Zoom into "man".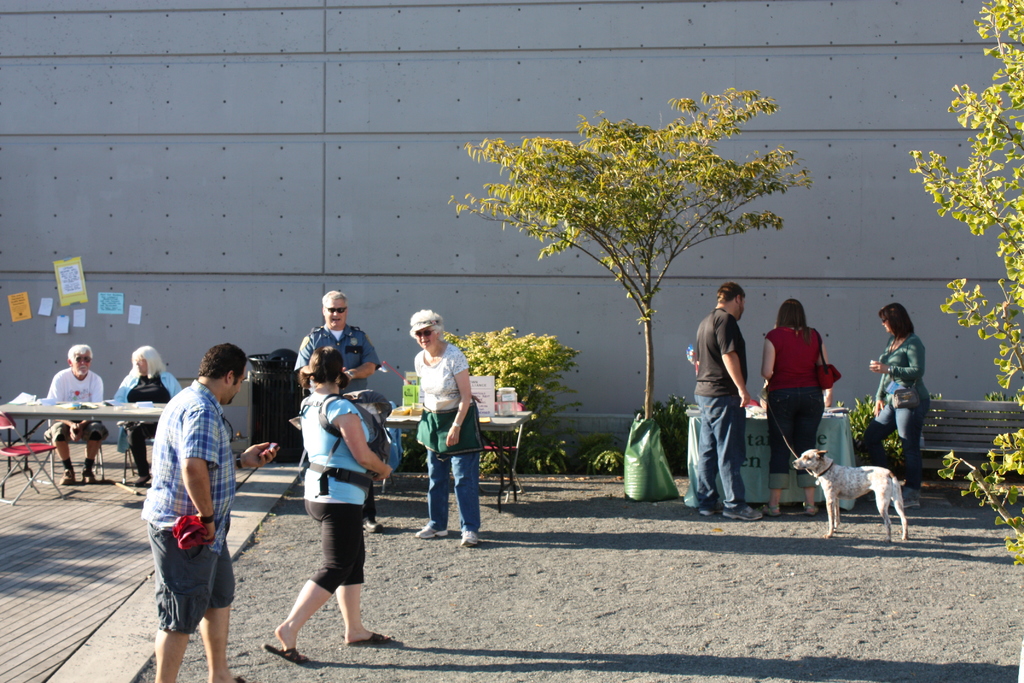
Zoom target: 289:283:383:531.
